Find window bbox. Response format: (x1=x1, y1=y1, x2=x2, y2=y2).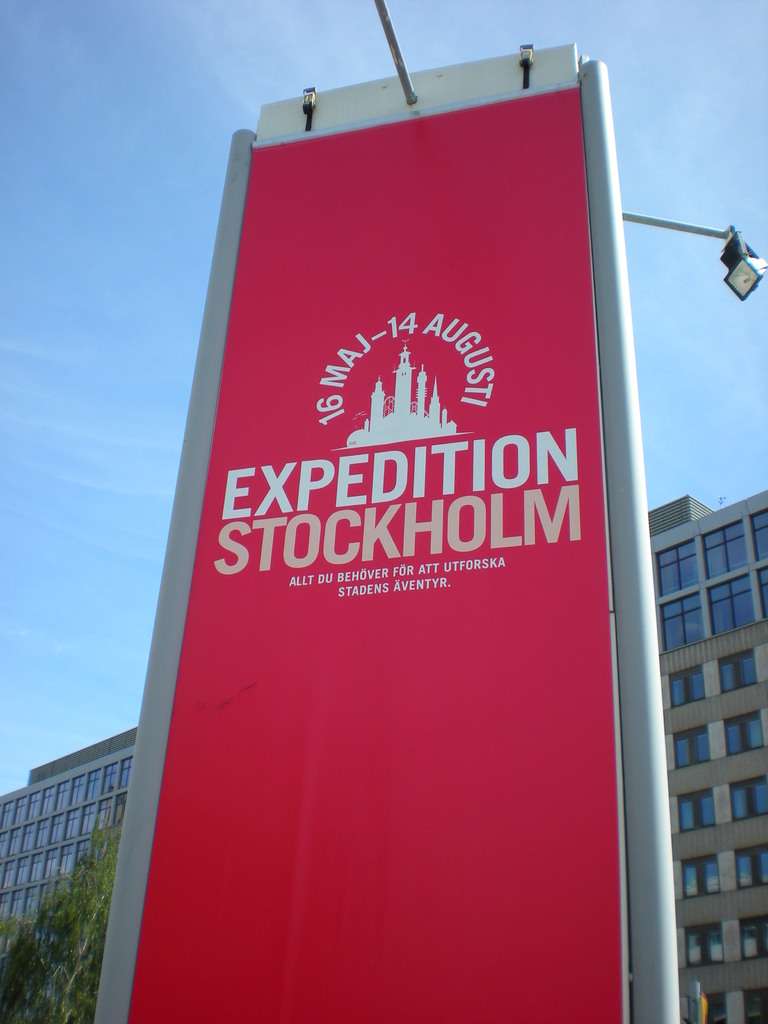
(x1=686, y1=921, x2=723, y2=966).
